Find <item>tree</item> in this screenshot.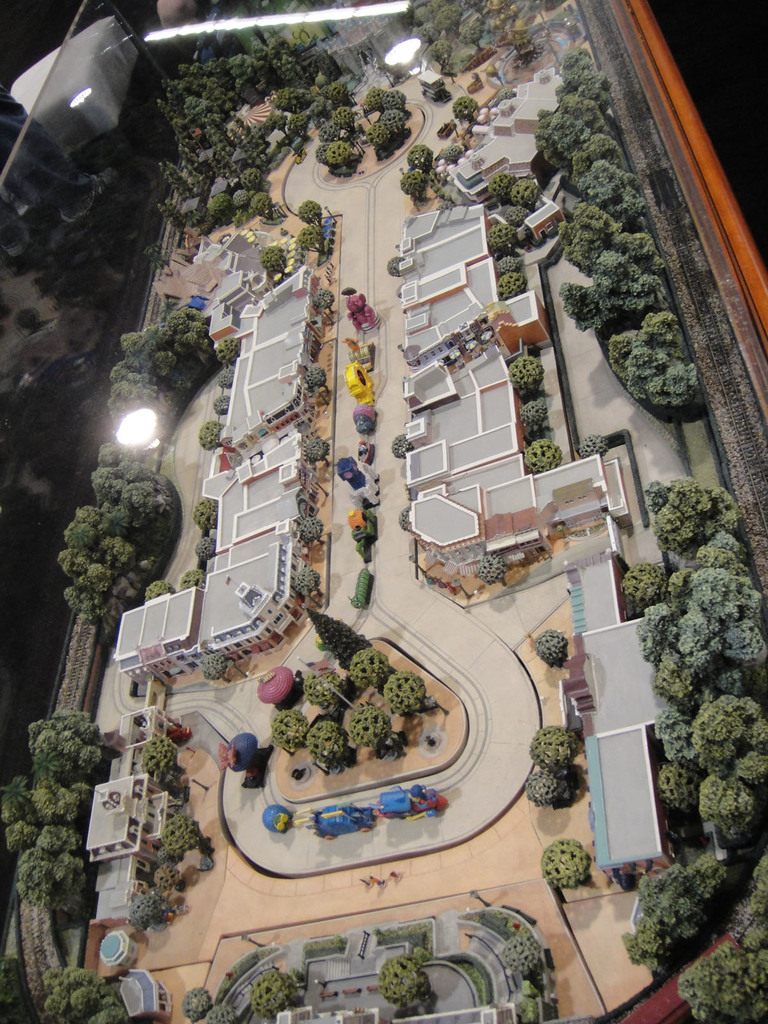
The bounding box for <item>tree</item> is [196,496,217,531].
